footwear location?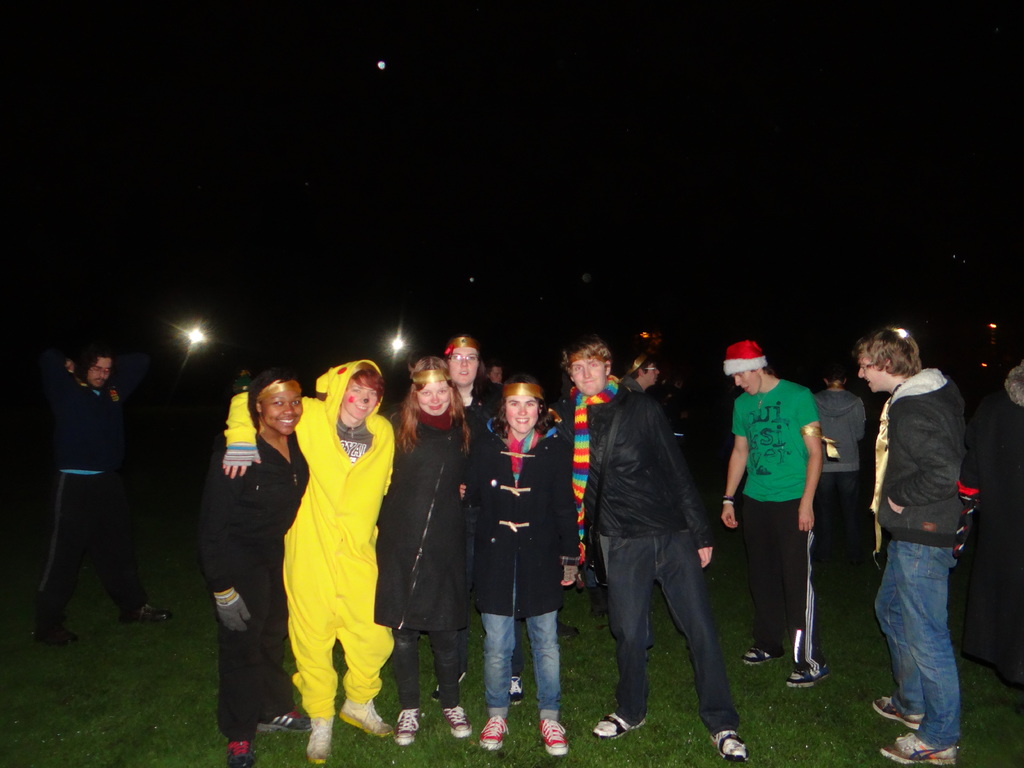
592:712:648:740
